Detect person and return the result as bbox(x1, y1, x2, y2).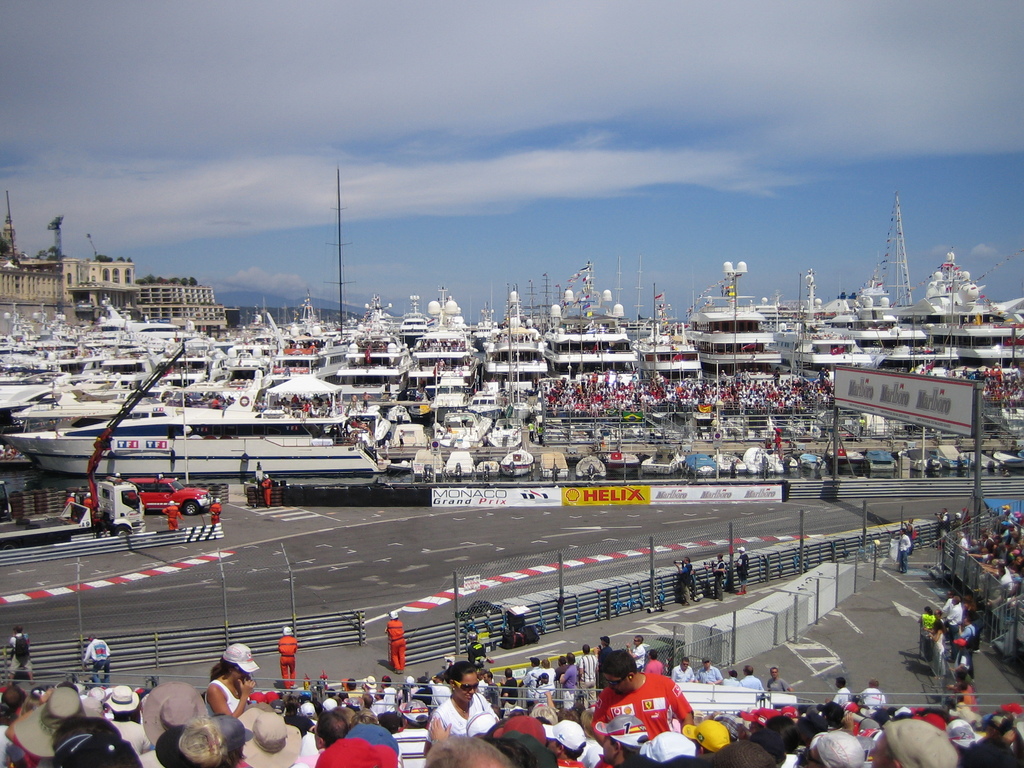
bbox(675, 559, 691, 606).
